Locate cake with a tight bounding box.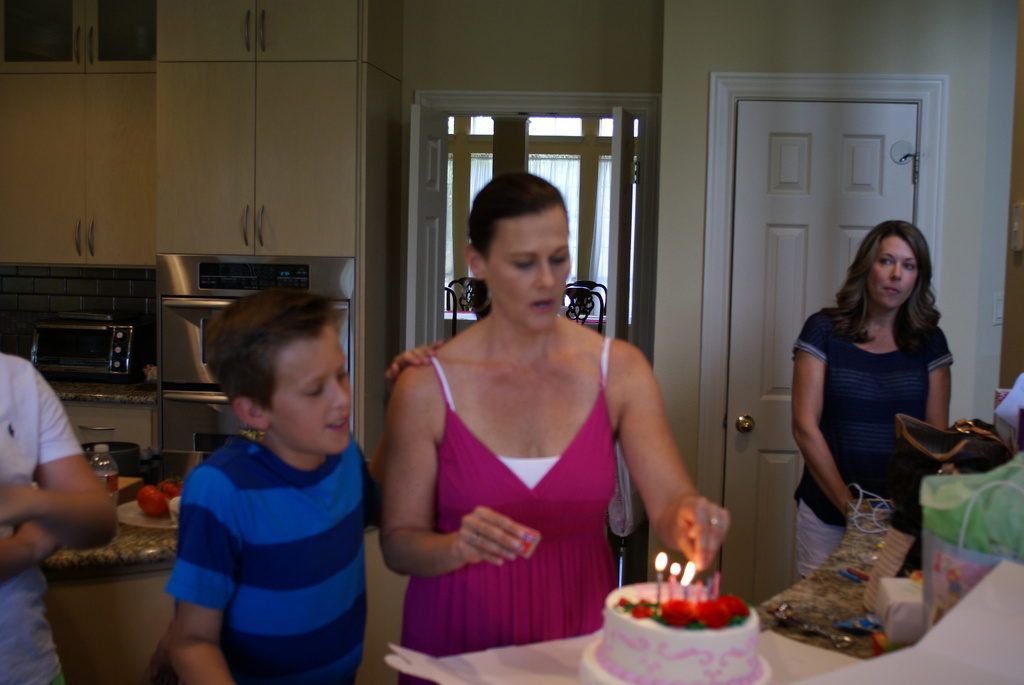
577/581/772/684.
